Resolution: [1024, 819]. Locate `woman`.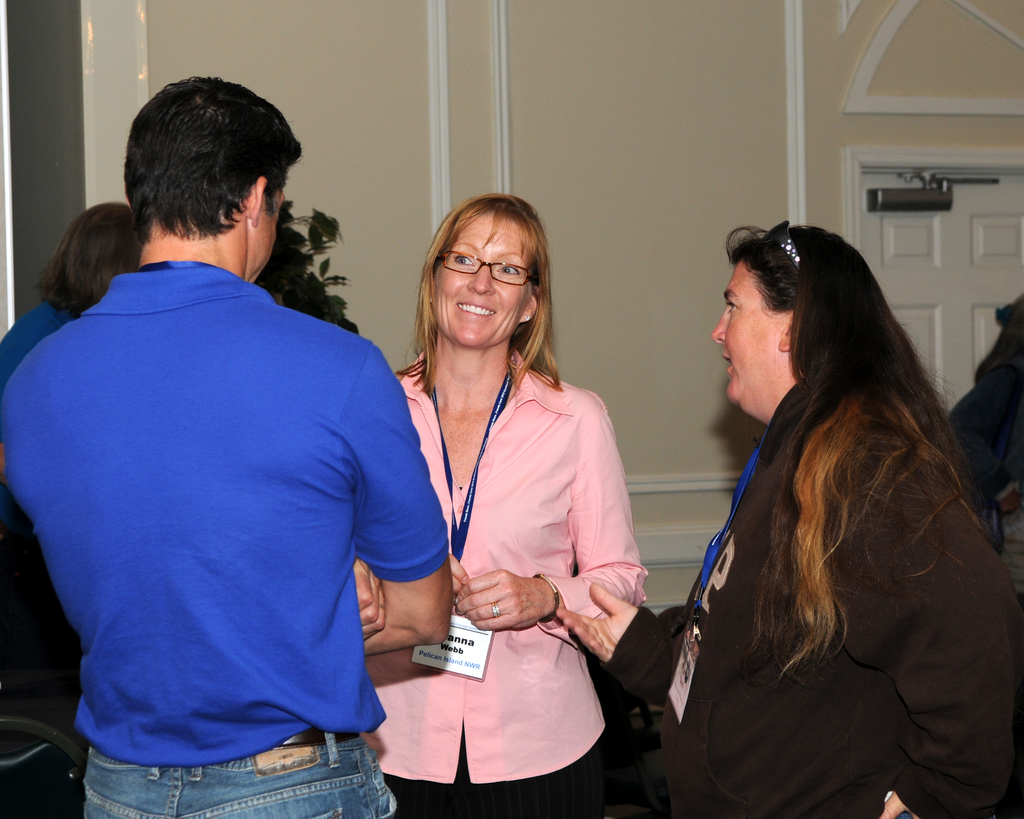
<bbox>374, 200, 643, 818</bbox>.
